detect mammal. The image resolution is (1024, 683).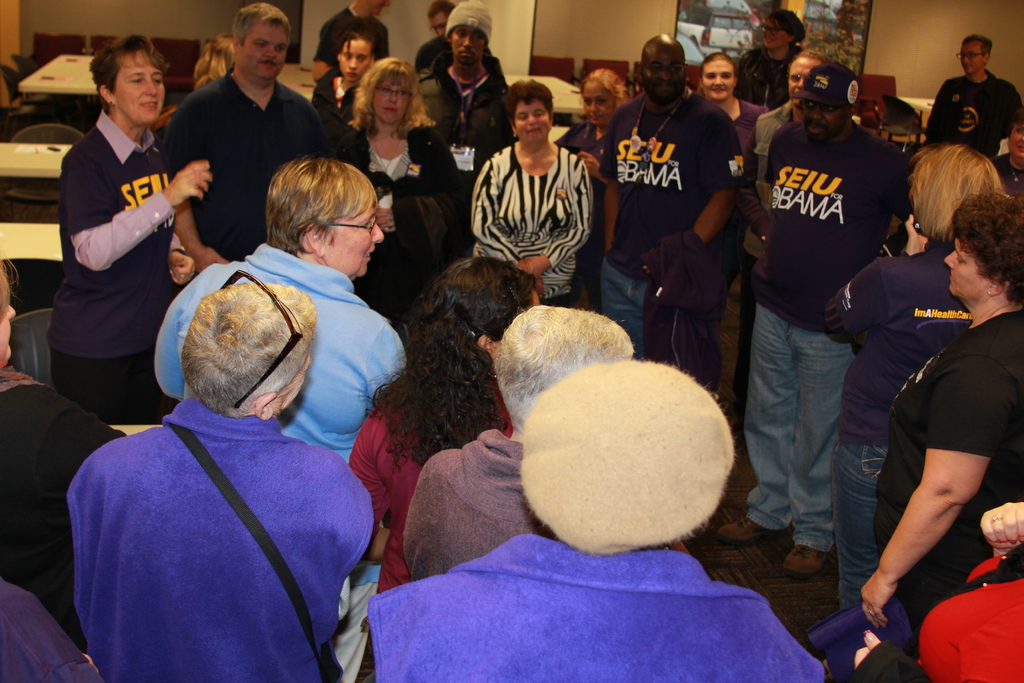
x1=0 y1=582 x2=104 y2=682.
